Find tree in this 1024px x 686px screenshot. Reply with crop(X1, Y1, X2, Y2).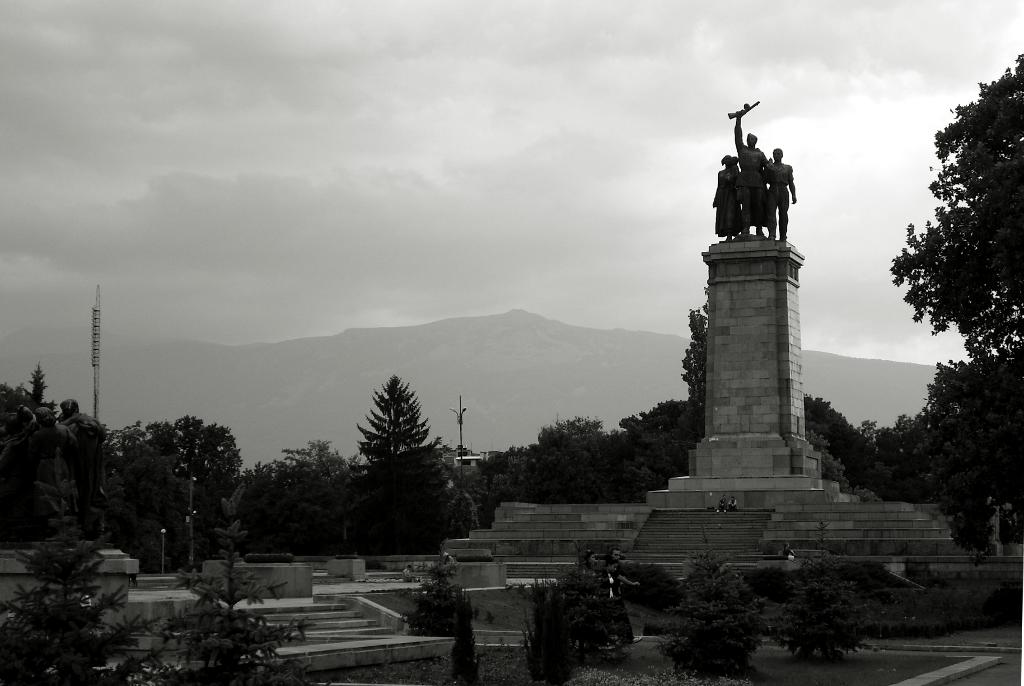
crop(0, 360, 58, 418).
